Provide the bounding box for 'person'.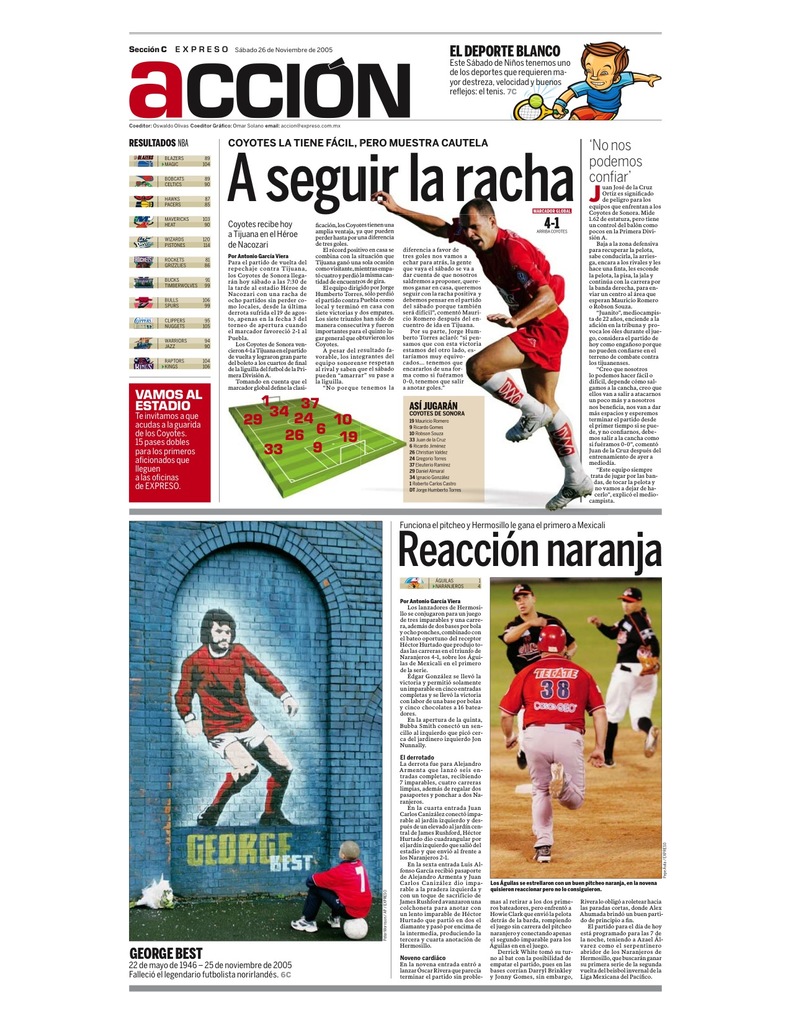
(175, 606, 299, 824).
